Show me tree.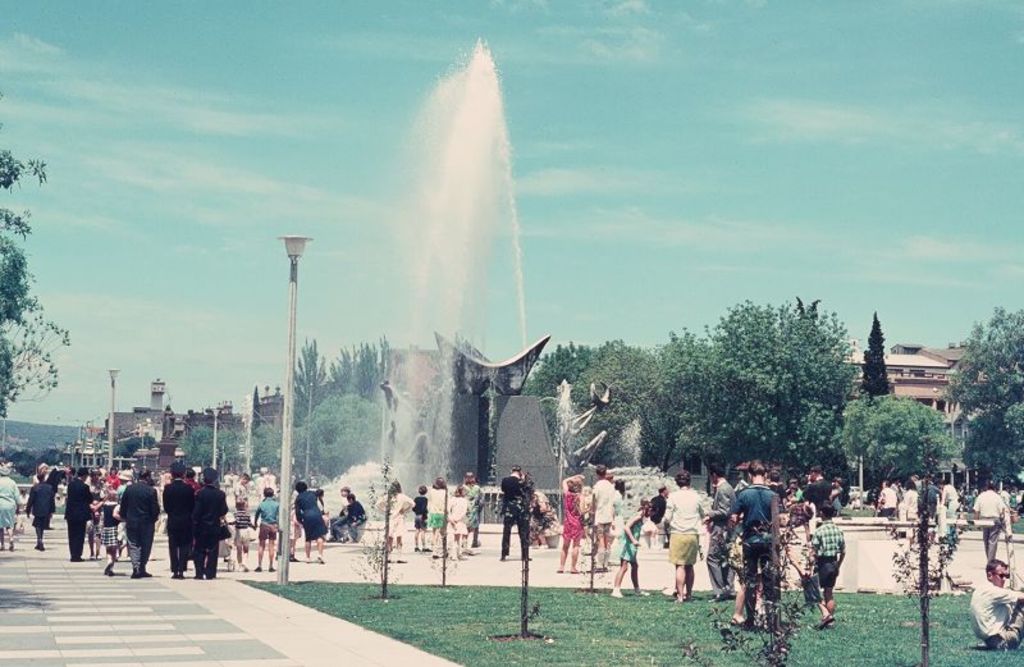
tree is here: locate(827, 393, 948, 489).
